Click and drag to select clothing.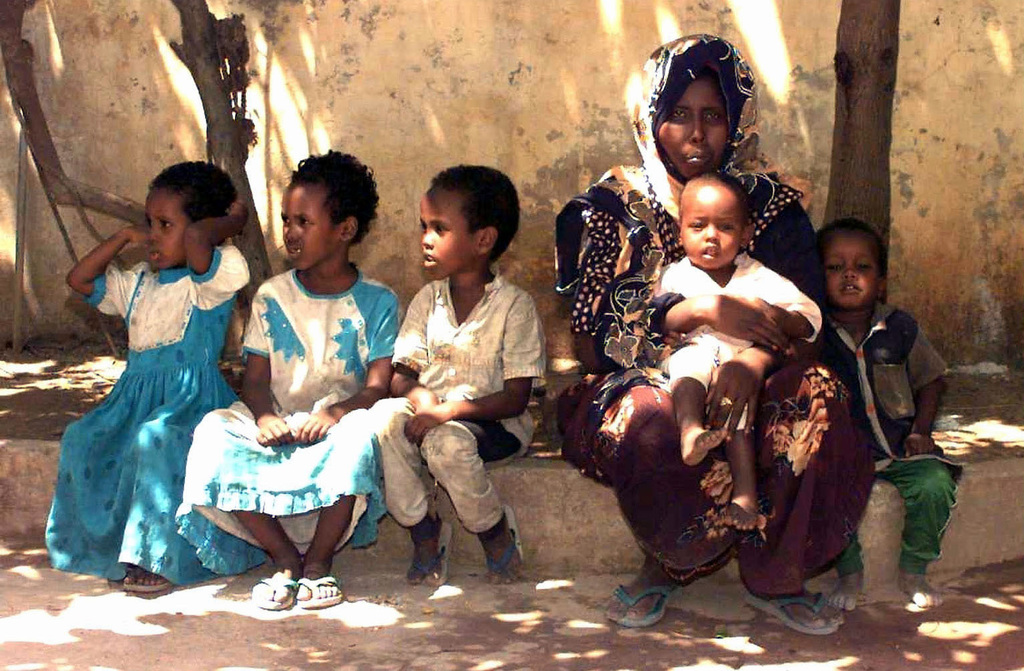
Selection: {"left": 552, "top": 28, "right": 887, "bottom": 602}.
